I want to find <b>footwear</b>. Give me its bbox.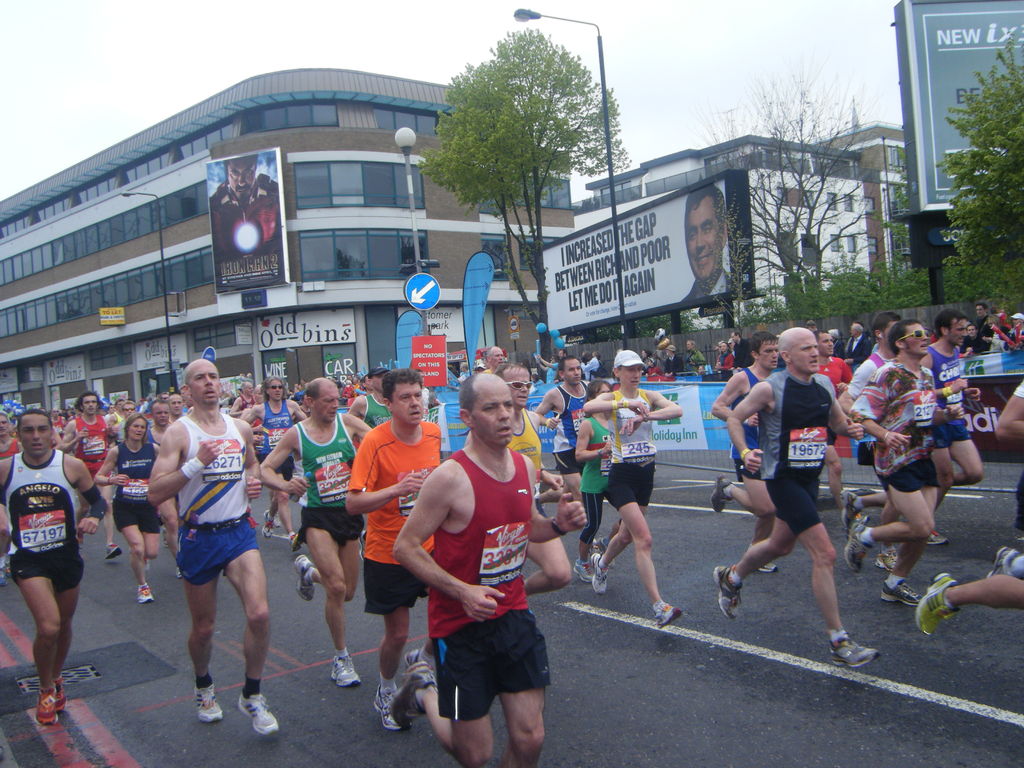
x1=649, y1=598, x2=681, y2=624.
